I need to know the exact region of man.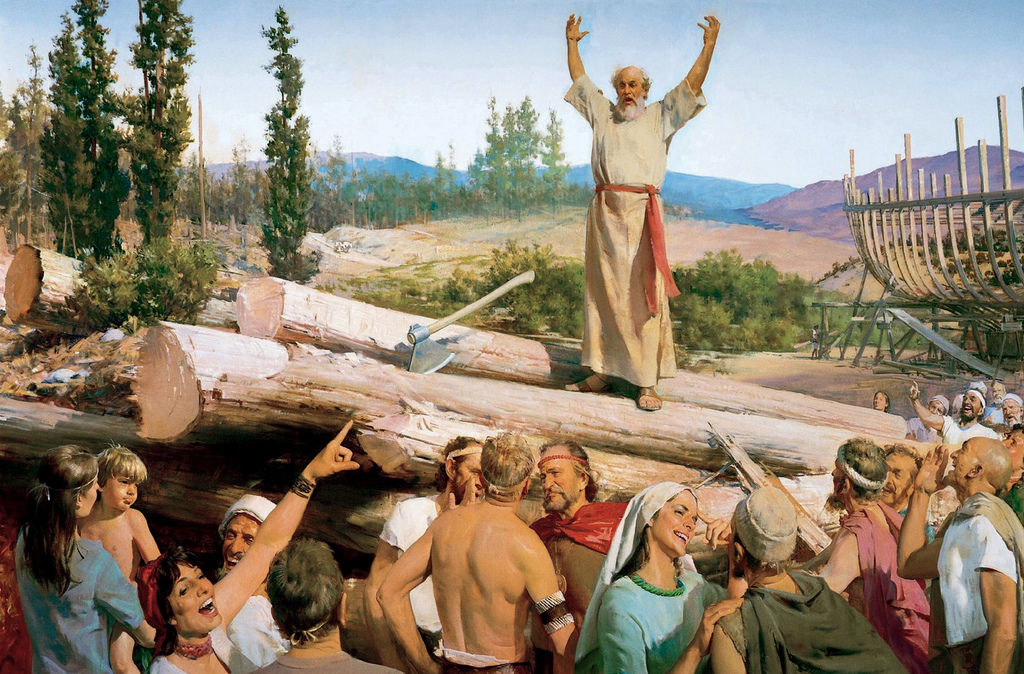
Region: pyautogui.locateOnScreen(525, 438, 630, 673).
